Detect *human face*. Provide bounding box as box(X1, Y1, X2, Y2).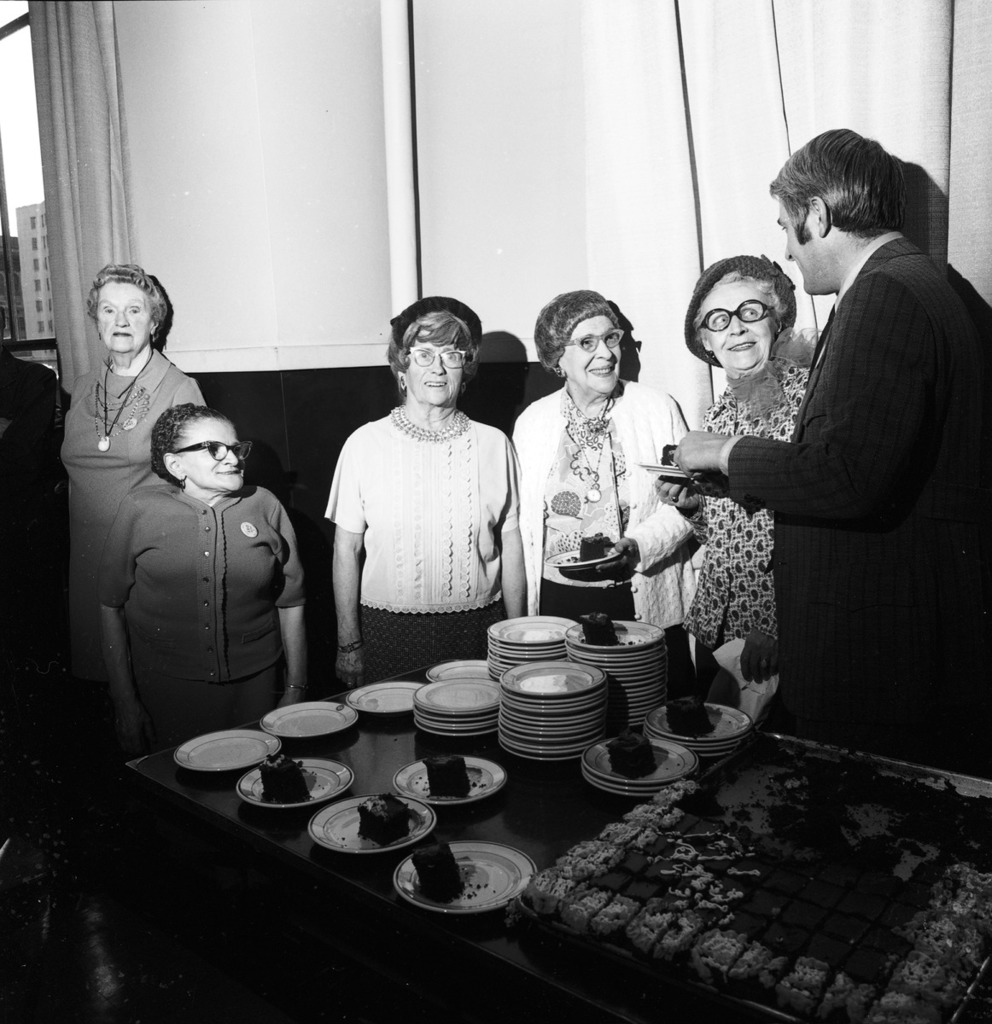
box(561, 317, 622, 392).
